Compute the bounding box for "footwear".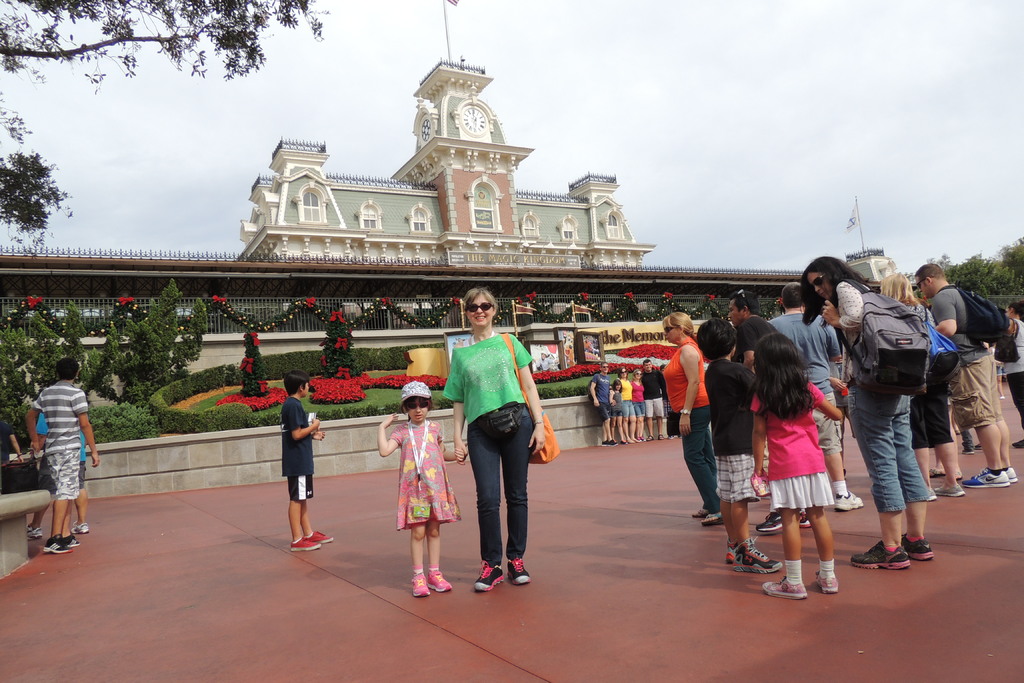
BBox(44, 532, 74, 554).
